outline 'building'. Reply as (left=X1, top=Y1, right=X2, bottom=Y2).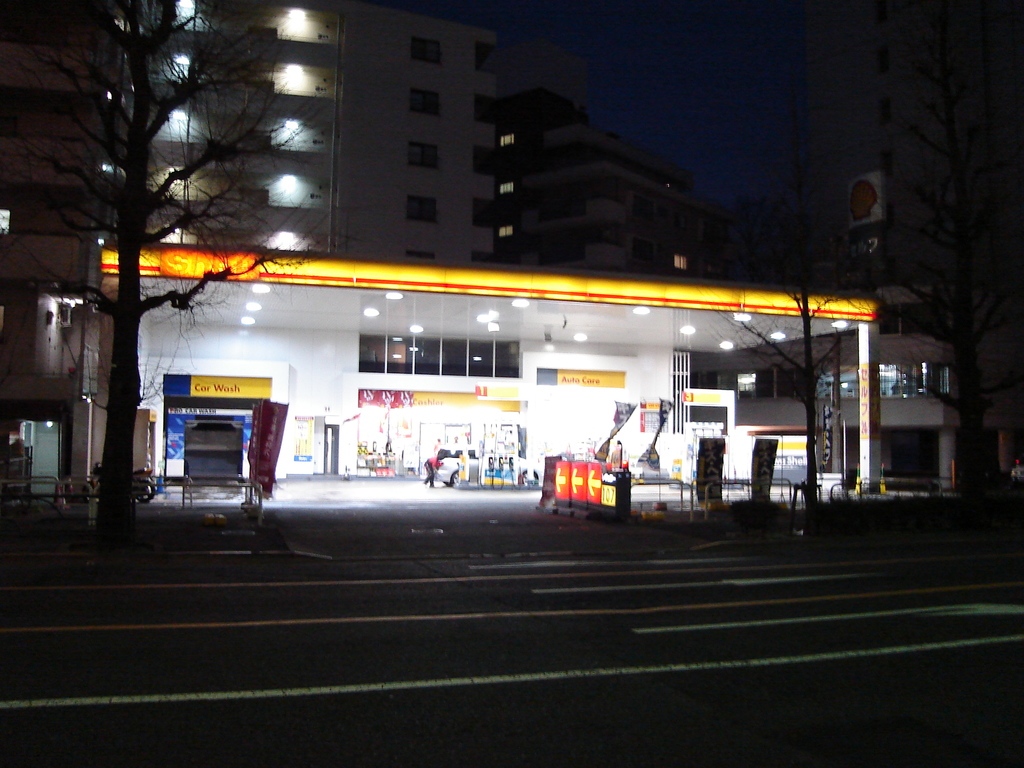
(left=121, top=0, right=499, bottom=260).
